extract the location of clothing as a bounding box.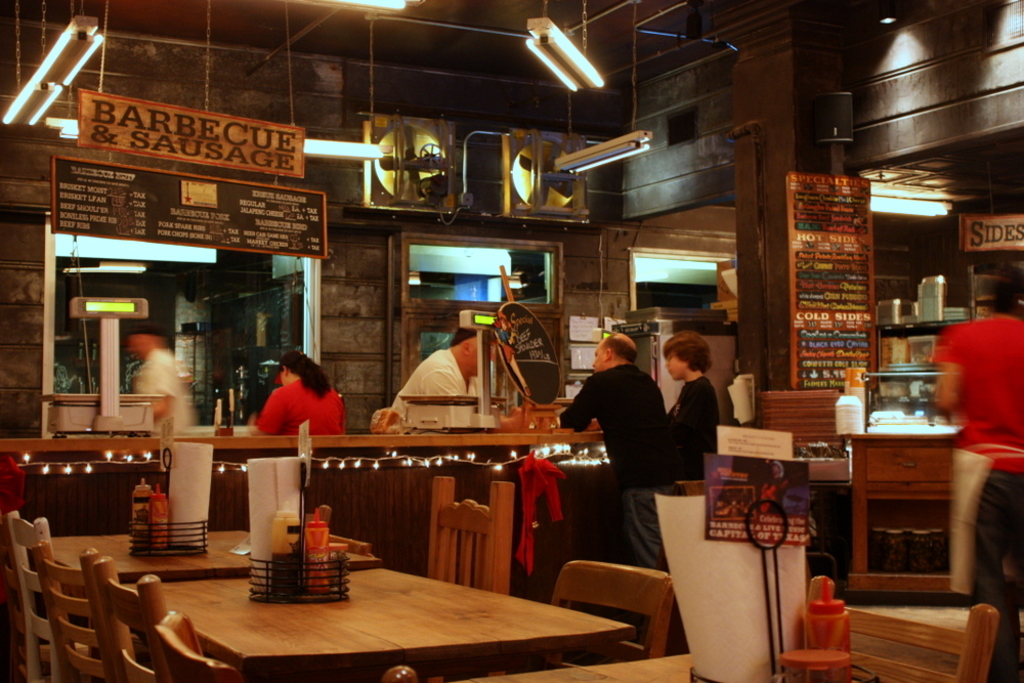
{"left": 927, "top": 315, "right": 1023, "bottom": 682}.
